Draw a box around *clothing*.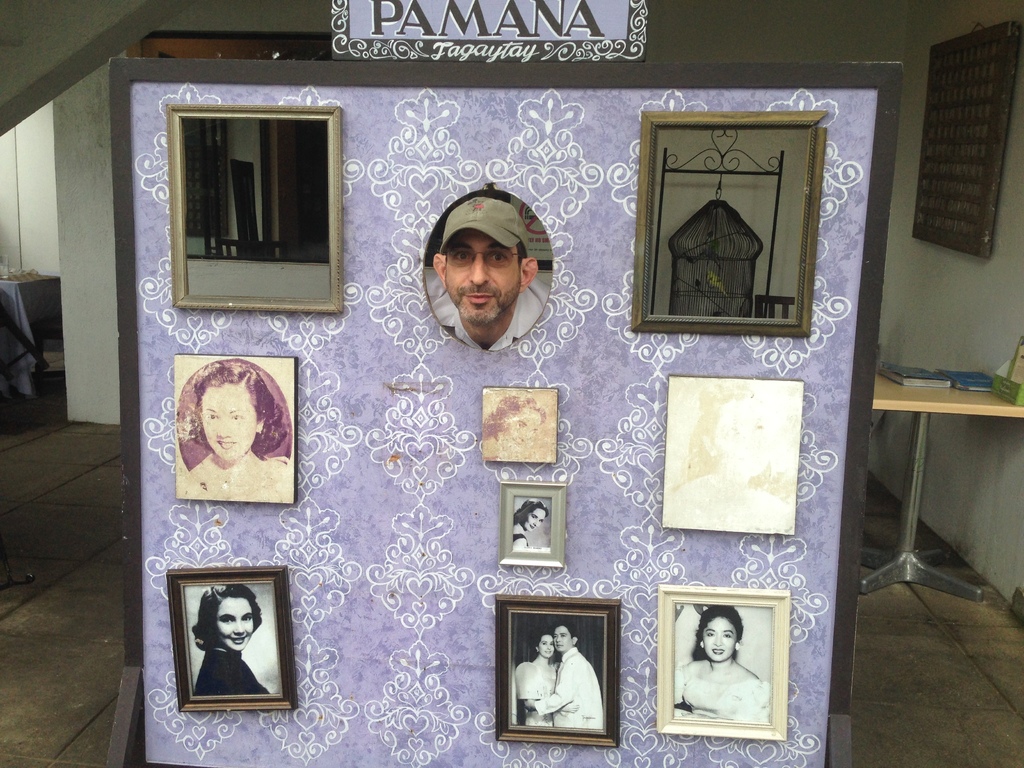
[511,531,531,542].
